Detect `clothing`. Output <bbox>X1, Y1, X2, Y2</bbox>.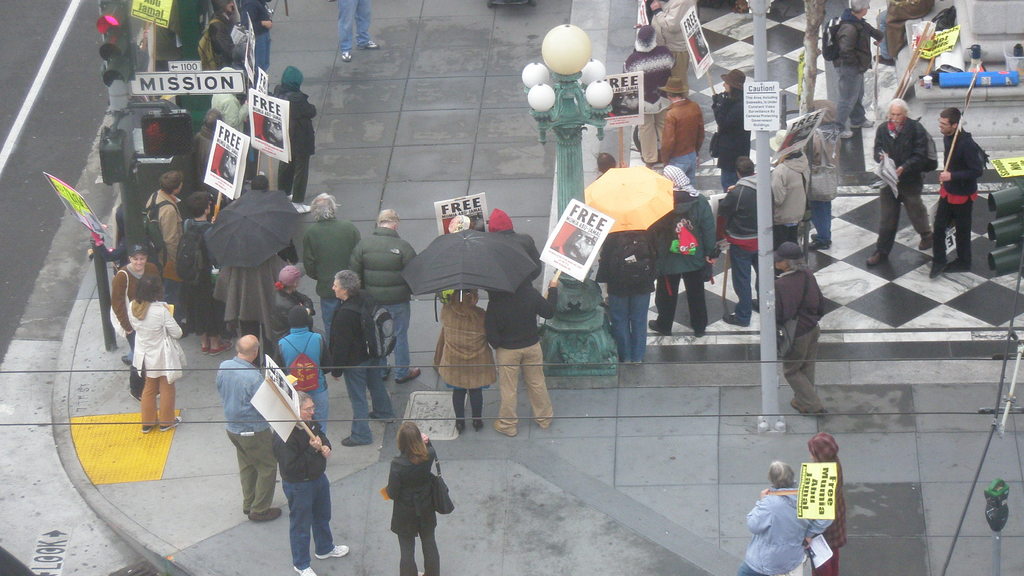
<bbox>124, 296, 192, 420</bbox>.
